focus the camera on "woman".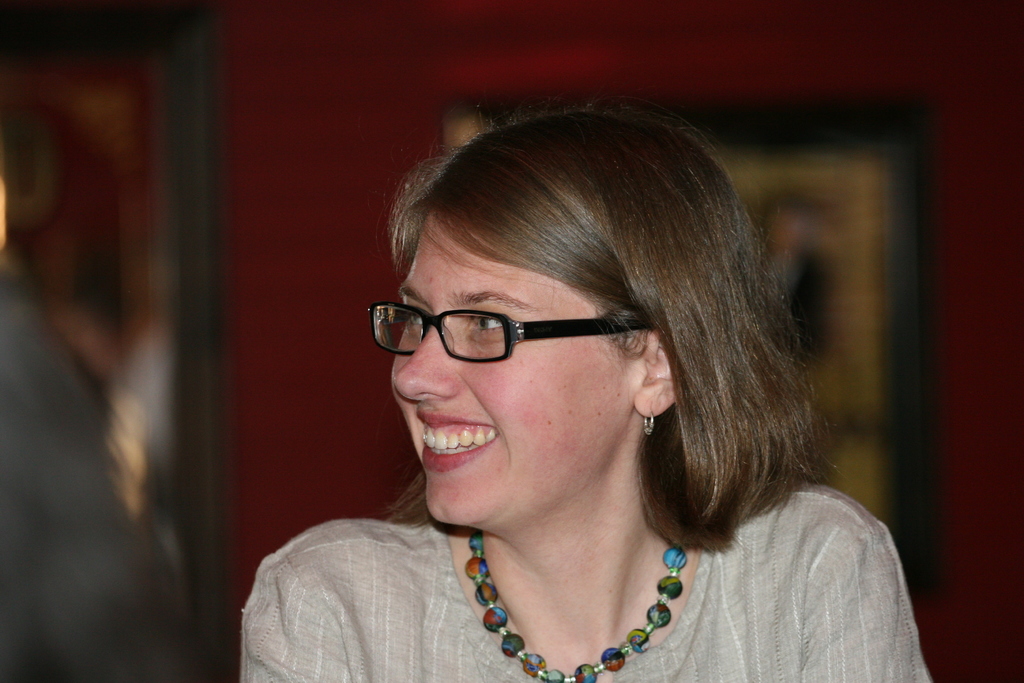
Focus region: box=[247, 115, 909, 682].
